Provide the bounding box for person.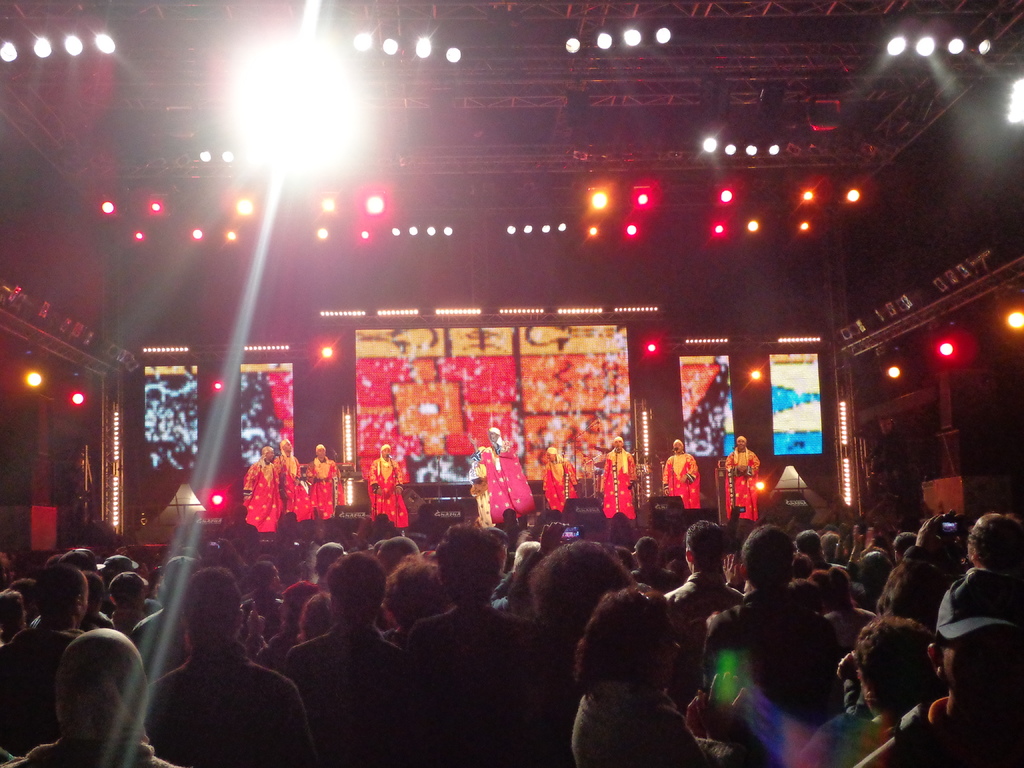
locate(394, 516, 546, 765).
